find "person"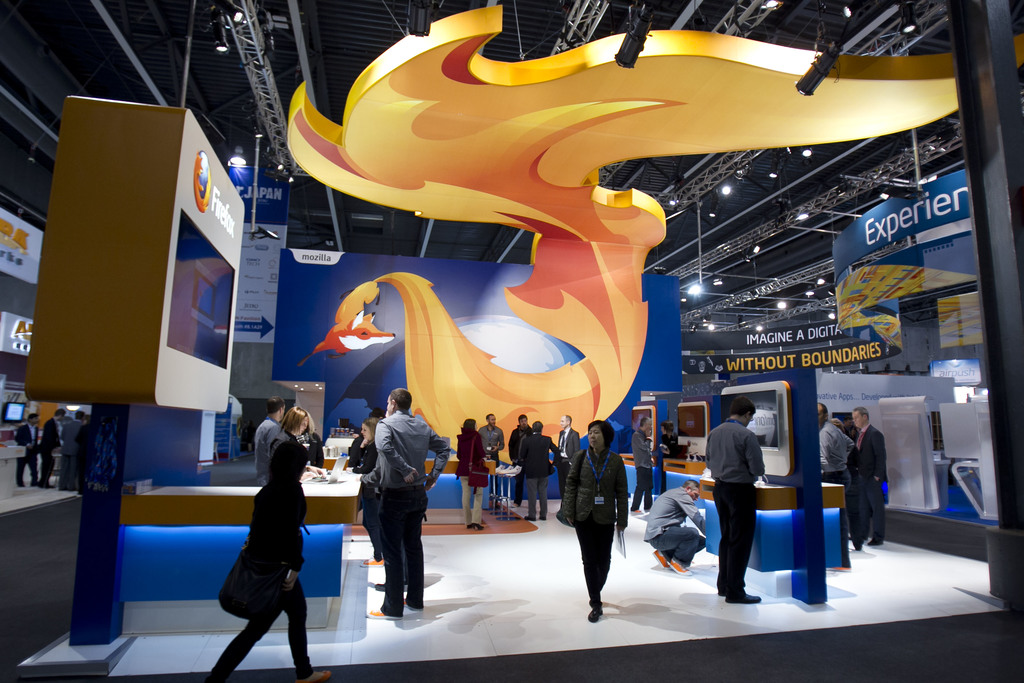
<region>560, 415, 582, 463</region>
